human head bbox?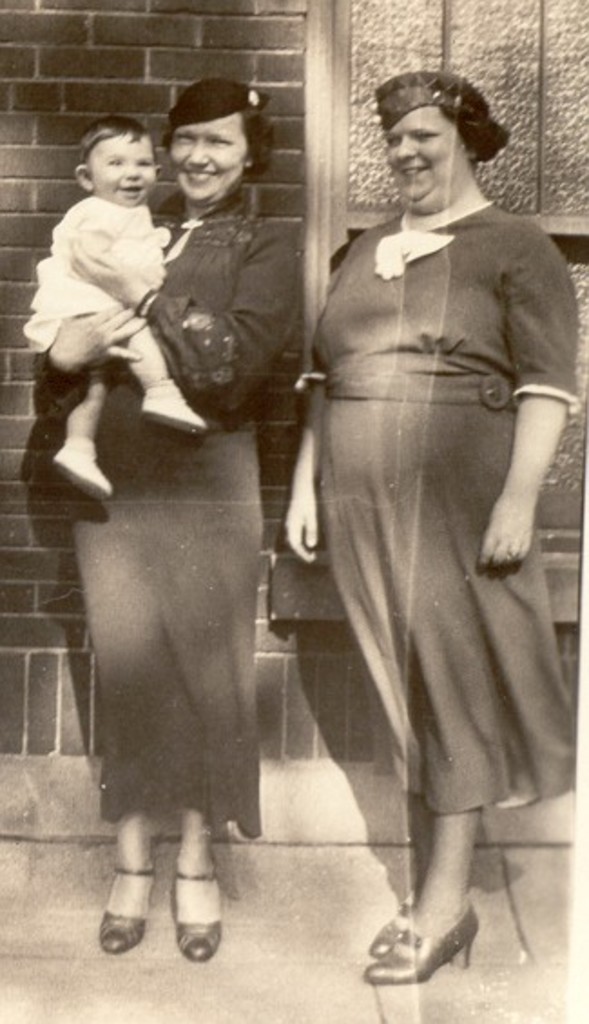
l=373, t=72, r=489, b=212
